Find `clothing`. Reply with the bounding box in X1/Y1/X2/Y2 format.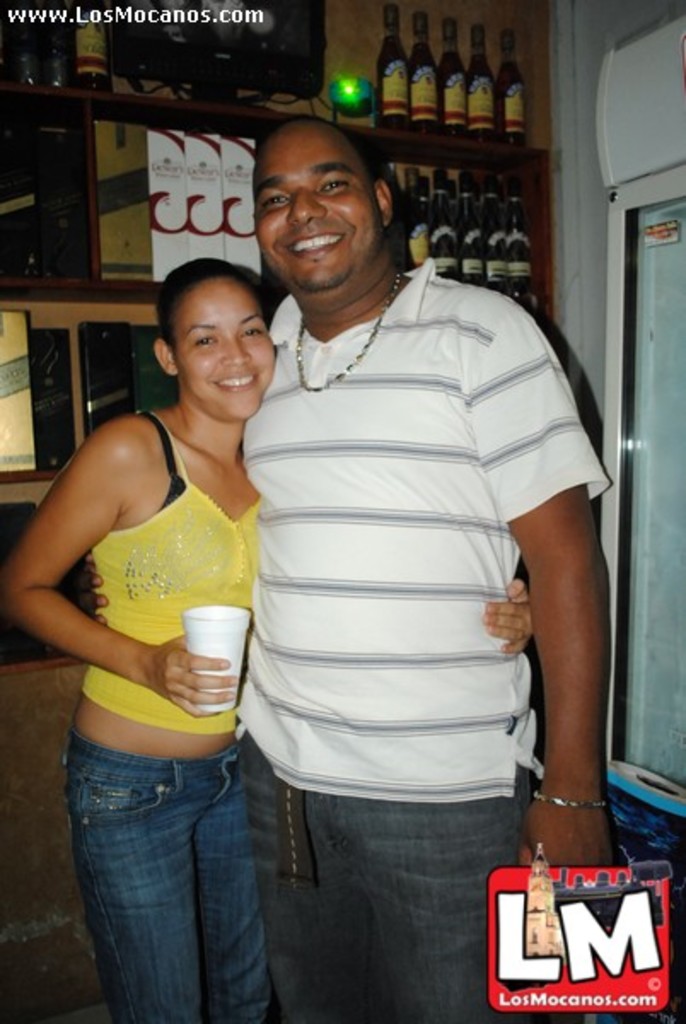
82/730/309/1022.
